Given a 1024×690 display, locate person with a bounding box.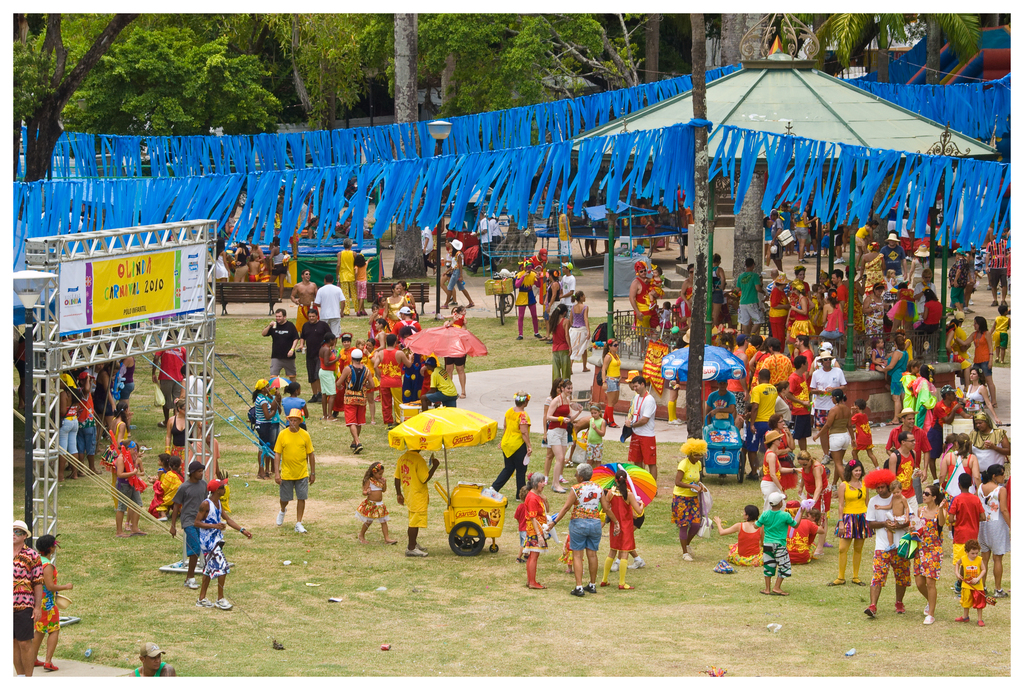
Located: detection(437, 240, 473, 311).
